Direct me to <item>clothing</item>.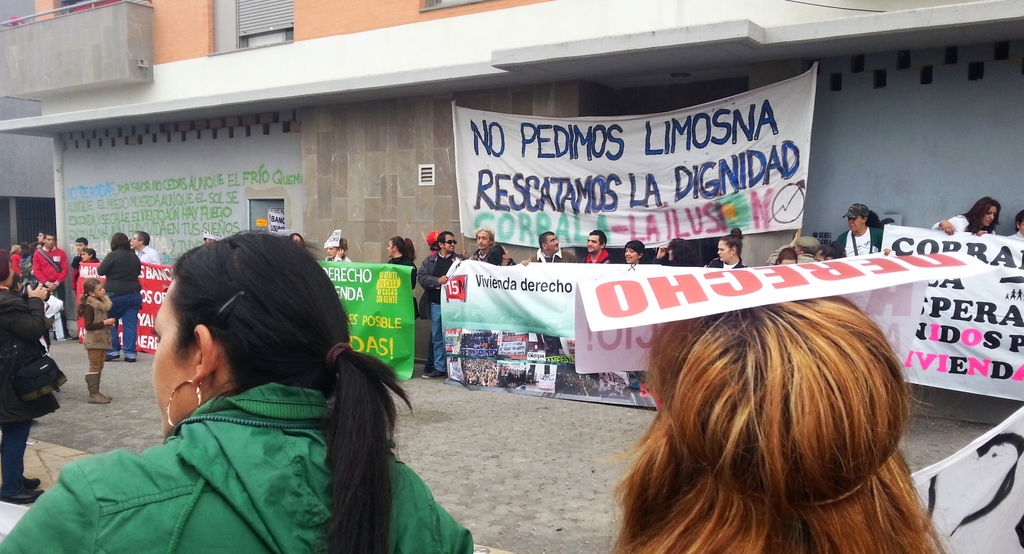
Direction: l=703, t=260, r=755, b=268.
